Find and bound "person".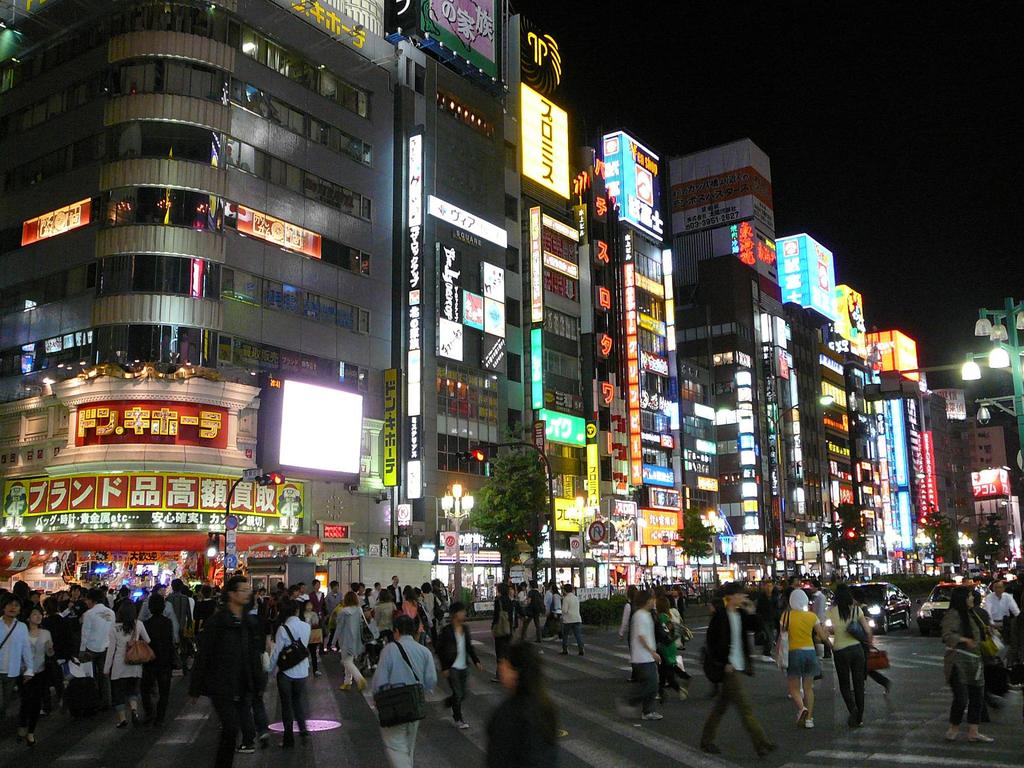
Bound: 406/586/428/635.
